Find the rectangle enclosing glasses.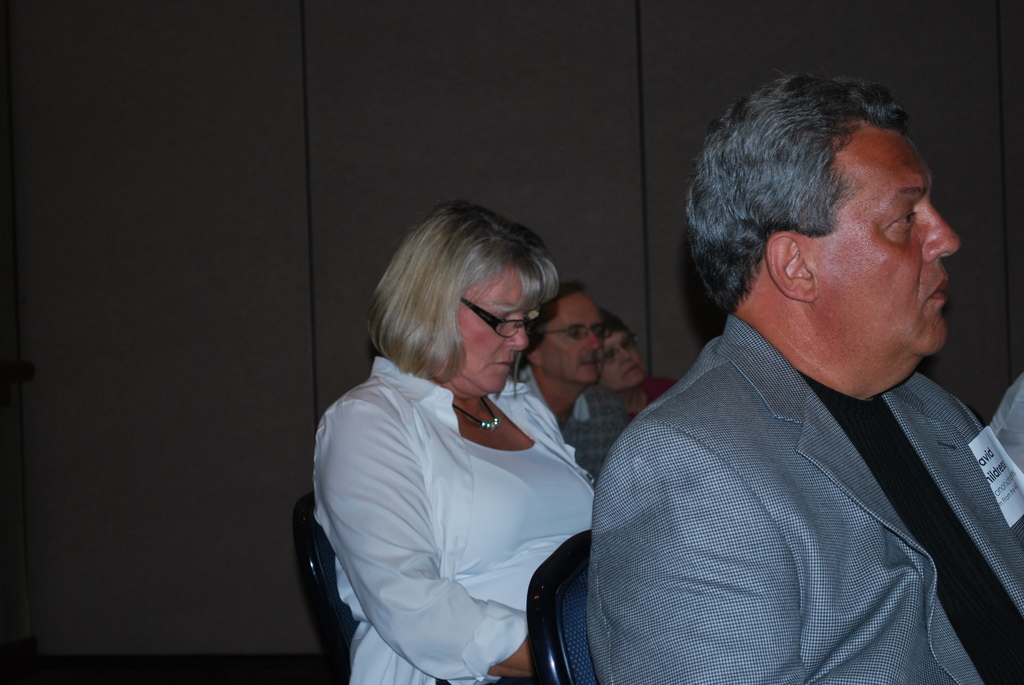
545:323:615:345.
